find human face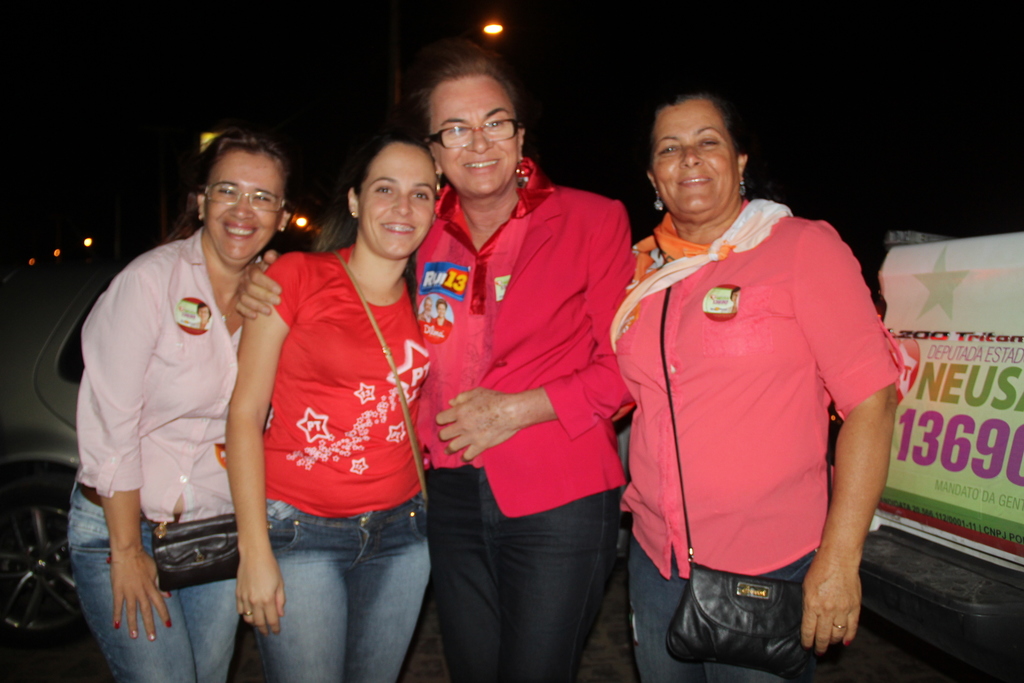
x1=649 y1=99 x2=741 y2=224
